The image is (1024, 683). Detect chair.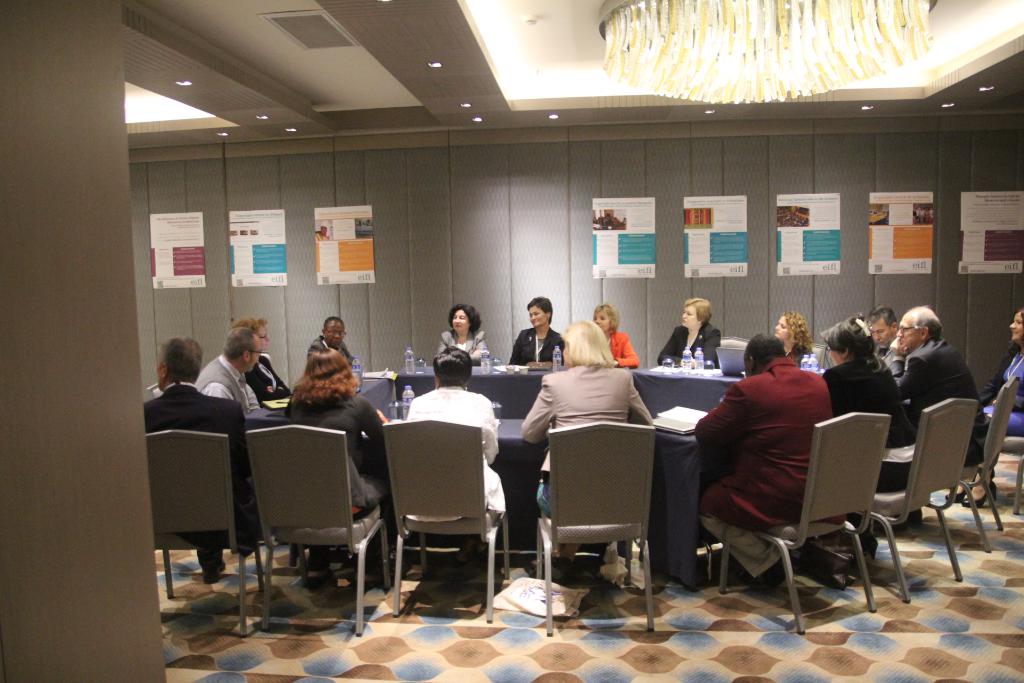
Detection: 532,419,658,636.
